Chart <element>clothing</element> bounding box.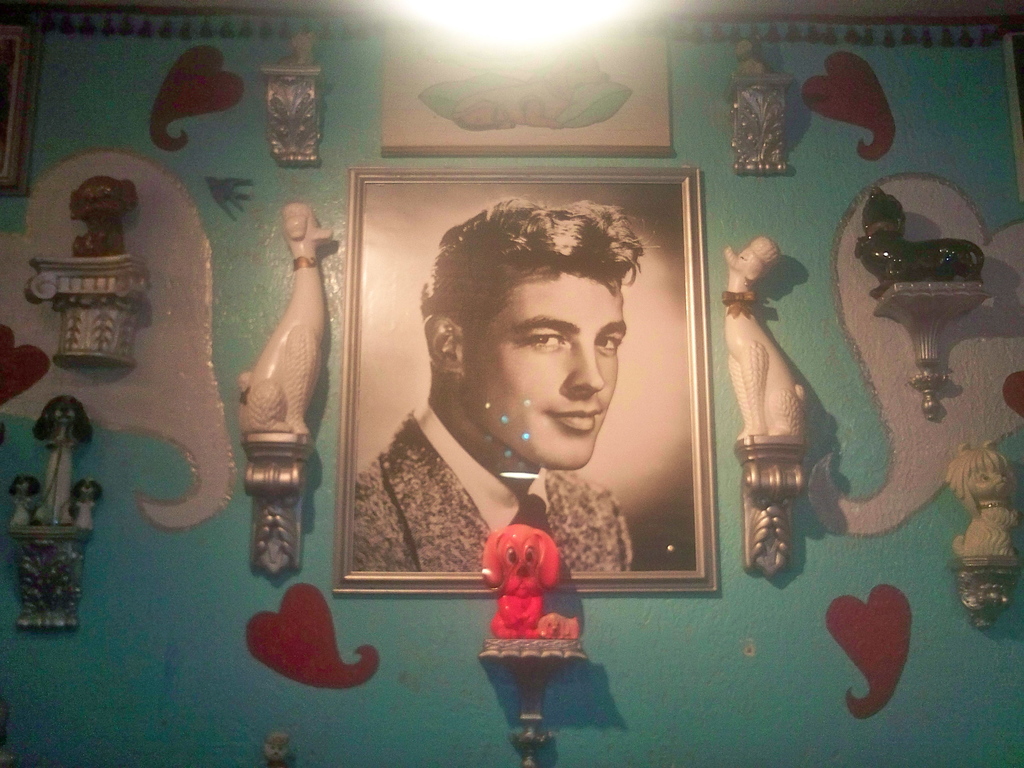
Charted: bbox=[353, 401, 632, 572].
